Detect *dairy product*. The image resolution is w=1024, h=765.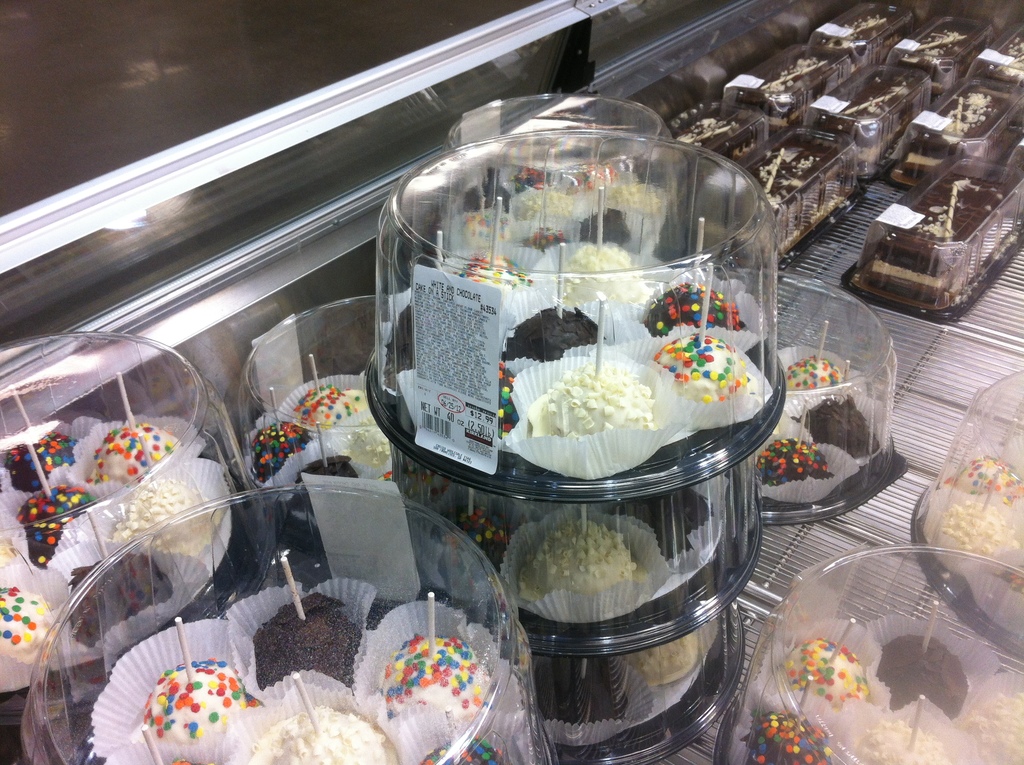
[x1=298, y1=454, x2=353, y2=495].
